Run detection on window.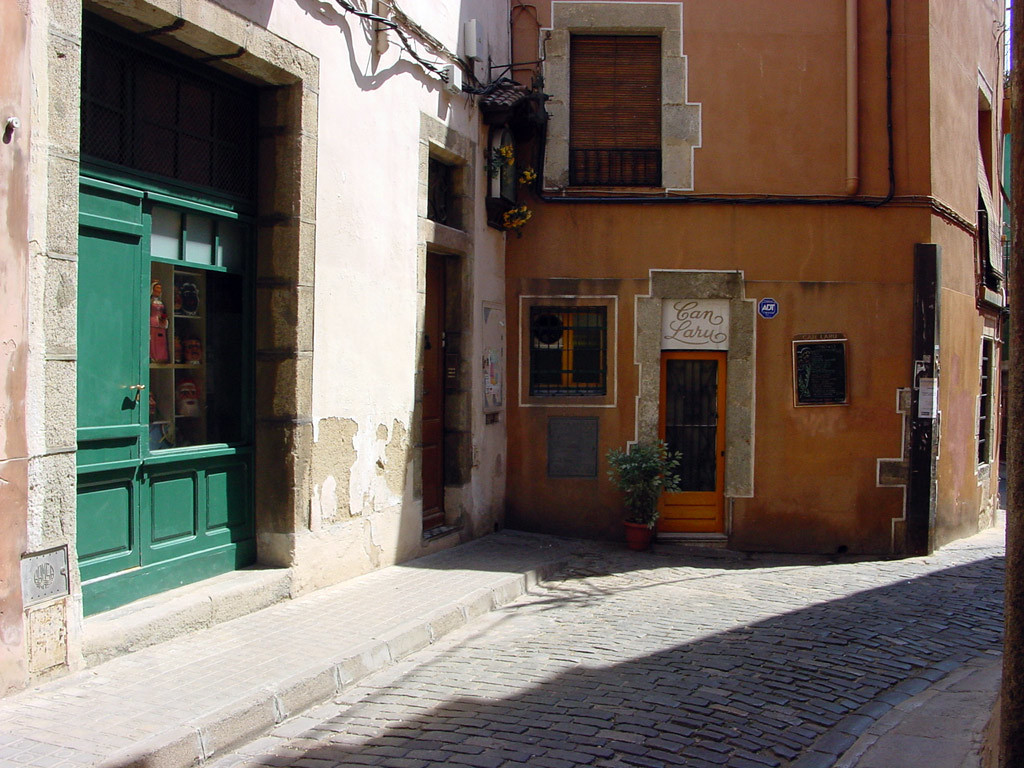
Result: pyautogui.locateOnScreen(521, 288, 604, 396).
